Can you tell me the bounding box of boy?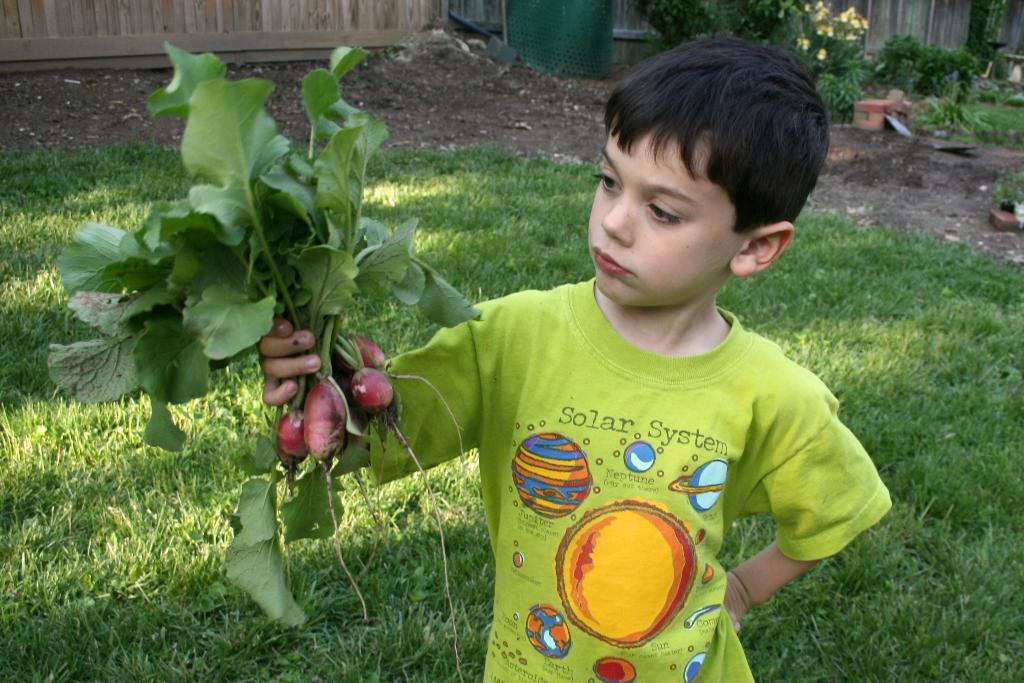
detection(357, 50, 893, 630).
